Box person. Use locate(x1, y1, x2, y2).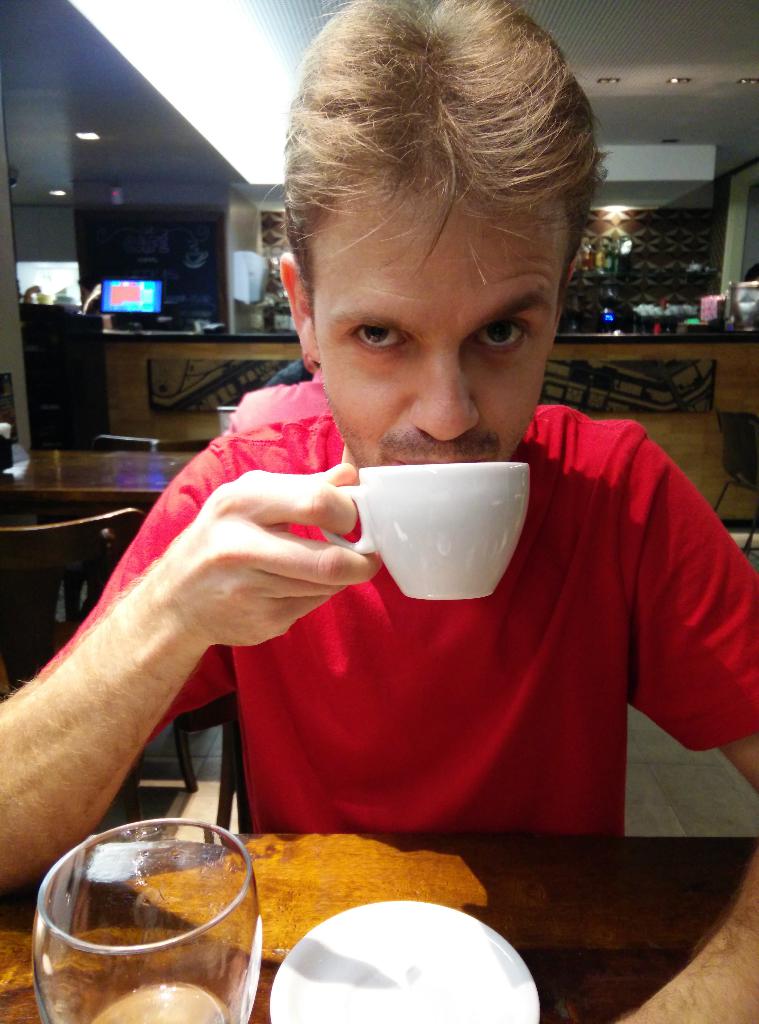
locate(1, 4, 758, 1022).
